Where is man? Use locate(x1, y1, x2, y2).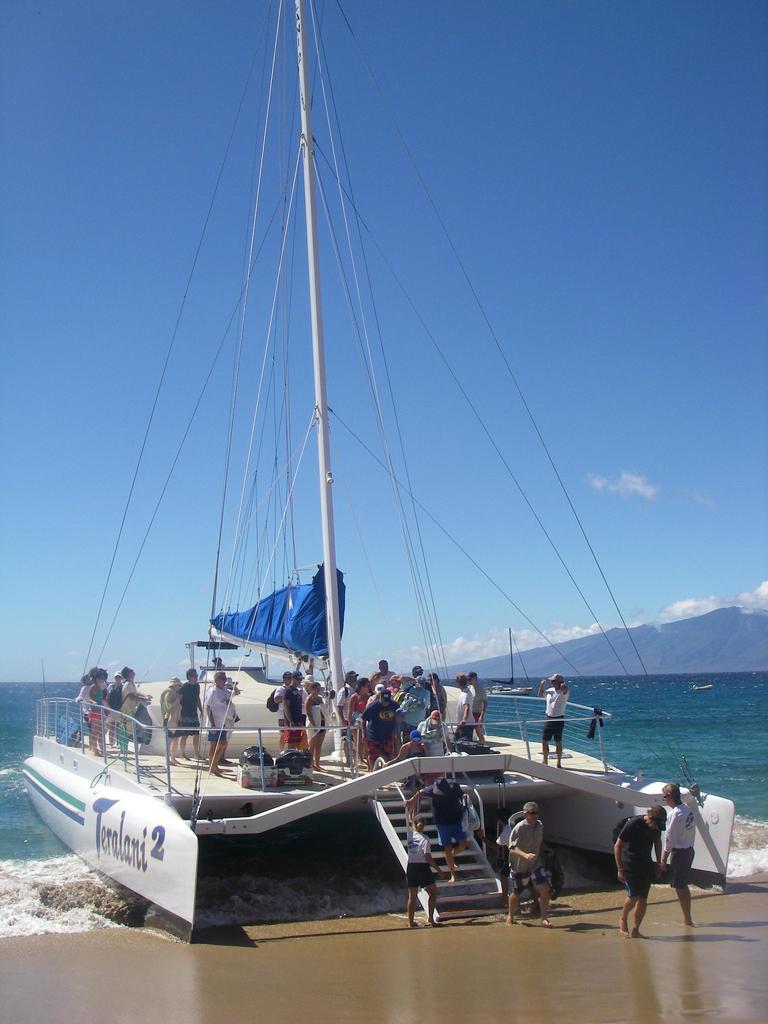
locate(533, 667, 566, 769).
